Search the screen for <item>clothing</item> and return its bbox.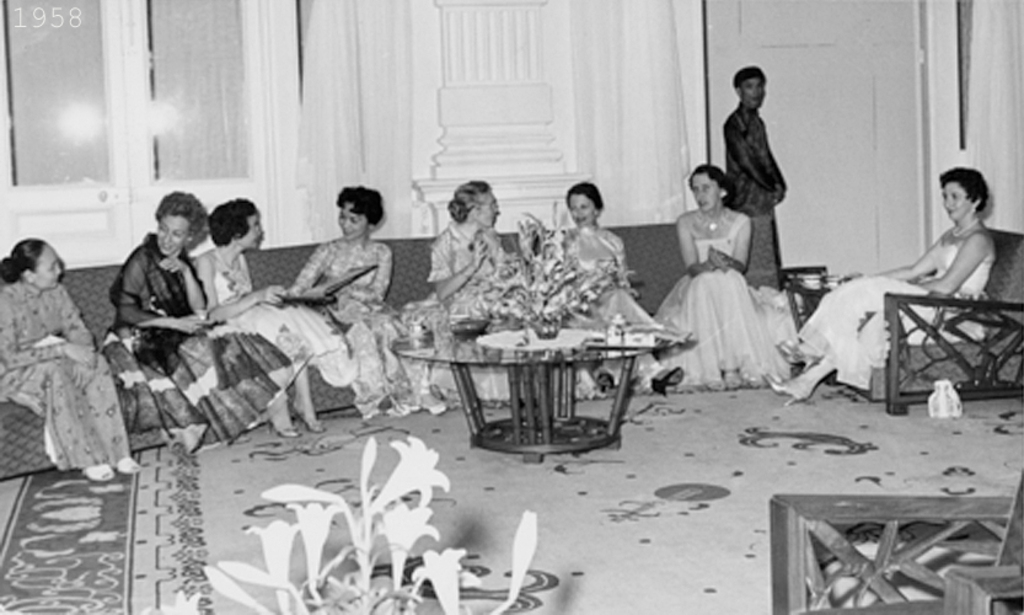
Found: [x1=6, y1=251, x2=132, y2=499].
